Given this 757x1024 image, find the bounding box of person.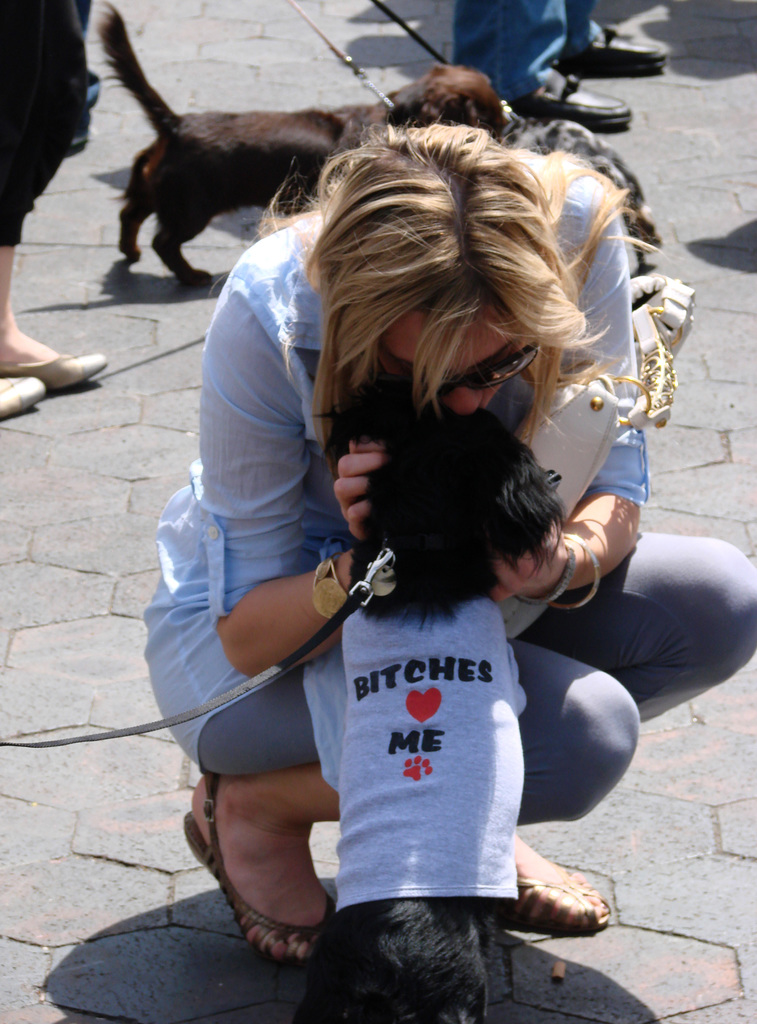
detection(165, 103, 623, 998).
